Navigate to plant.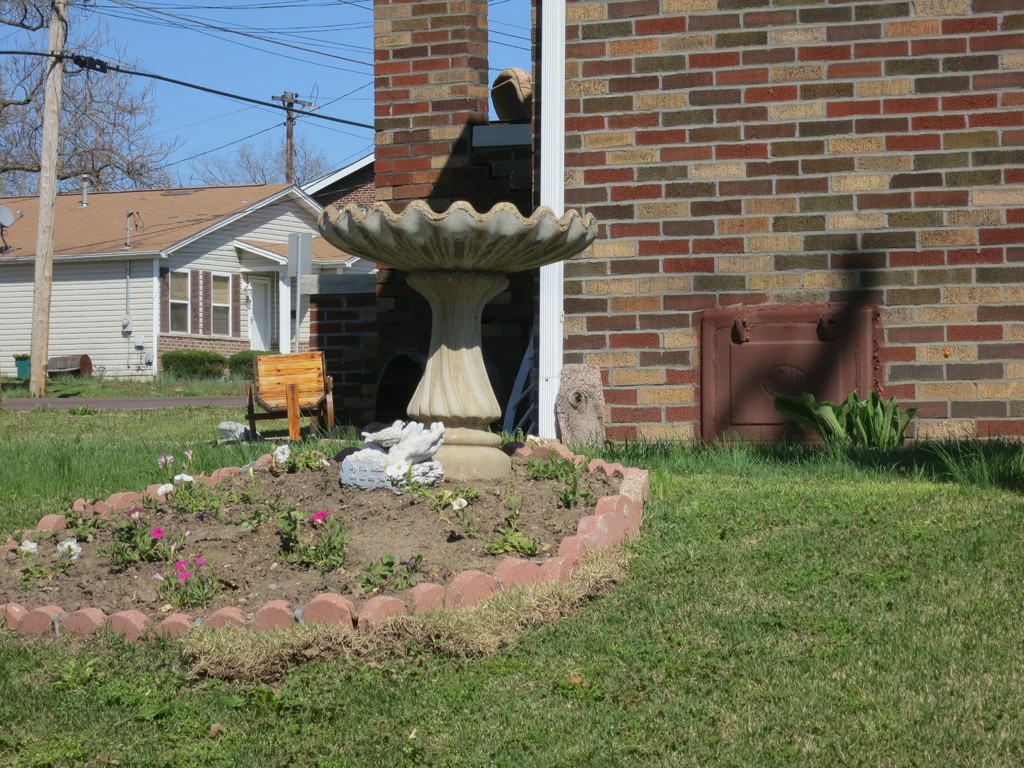
Navigation target: [x1=779, y1=388, x2=912, y2=454].
